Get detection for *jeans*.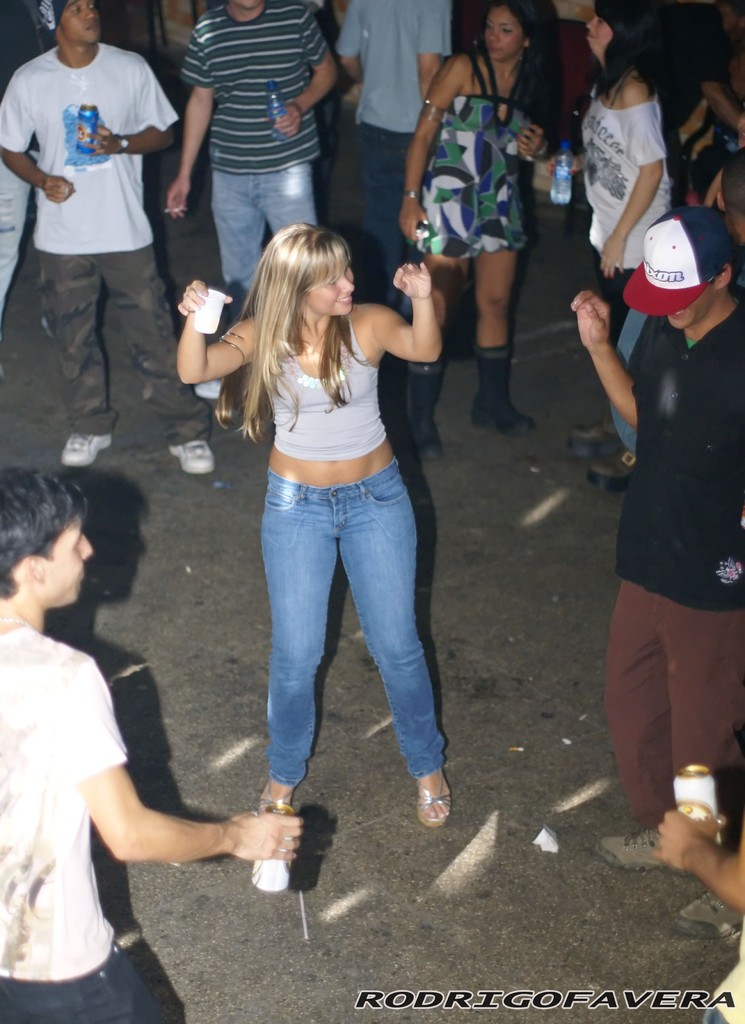
Detection: x1=243, y1=469, x2=451, y2=829.
